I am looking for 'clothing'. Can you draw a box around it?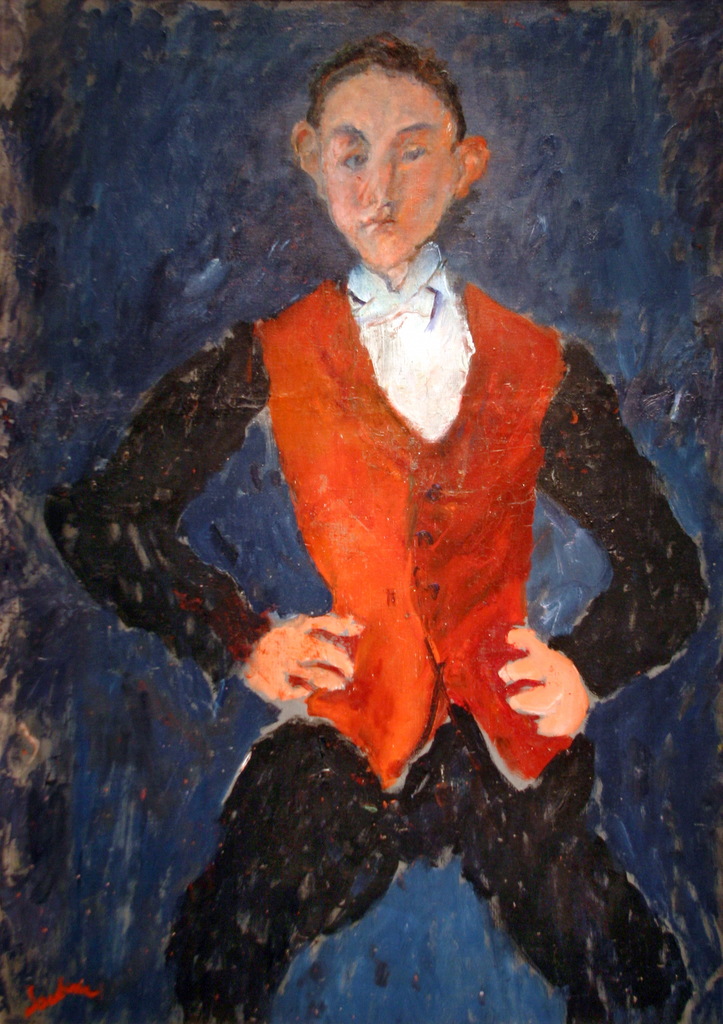
Sure, the bounding box is region(42, 234, 711, 1023).
